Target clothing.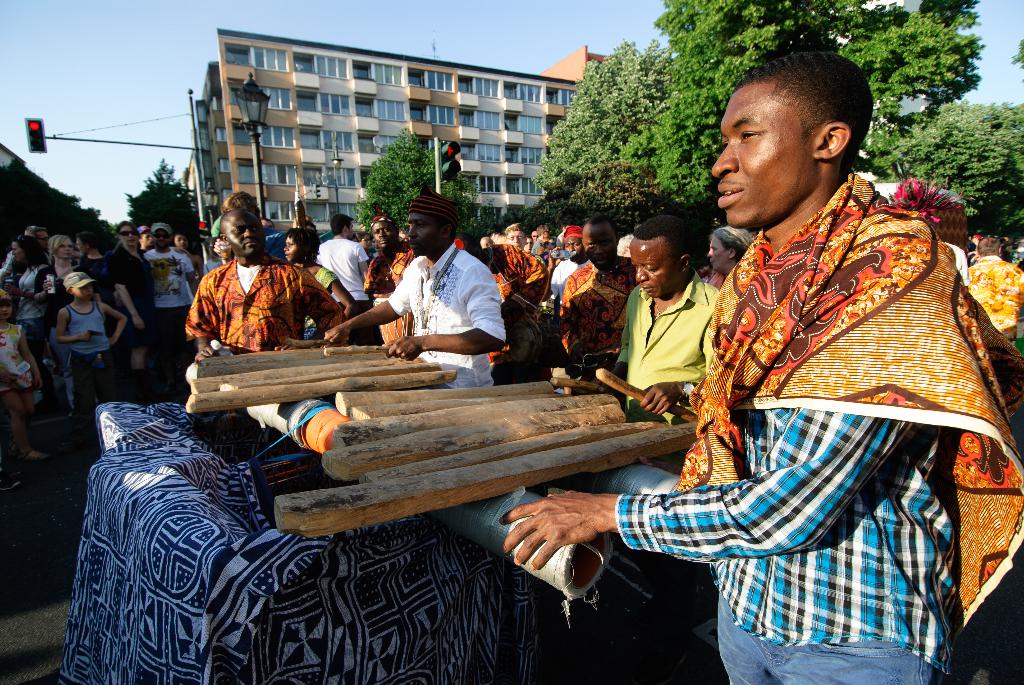
Target region: 296 264 342 348.
